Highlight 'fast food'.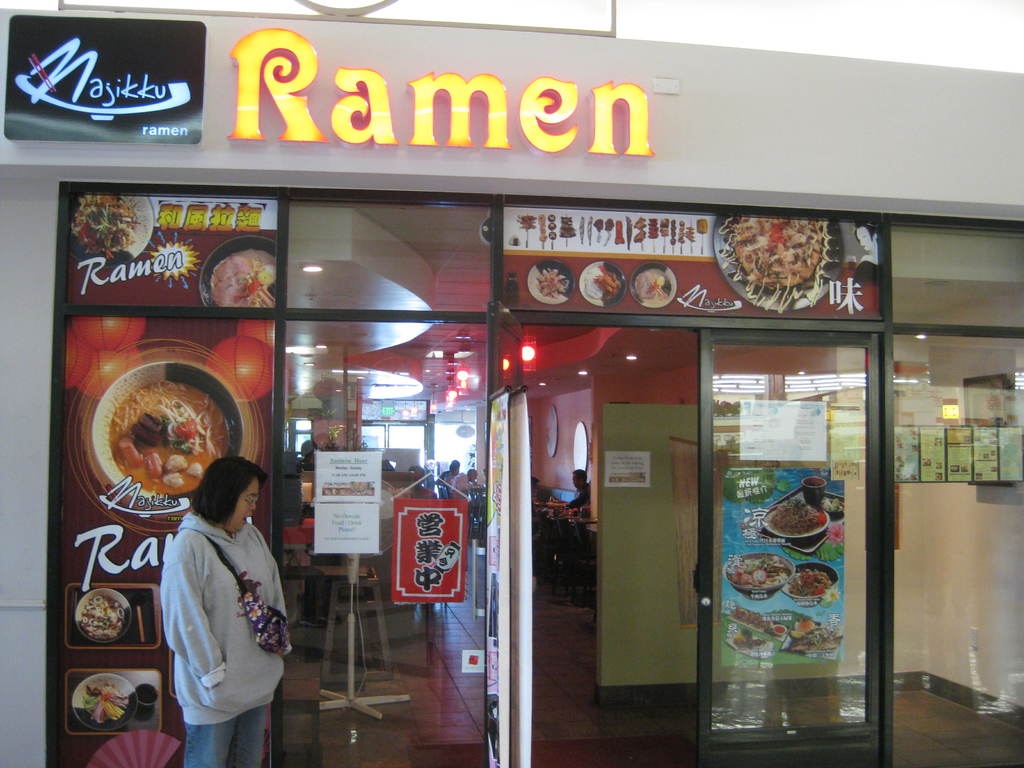
Highlighted region: rect(685, 227, 697, 245).
